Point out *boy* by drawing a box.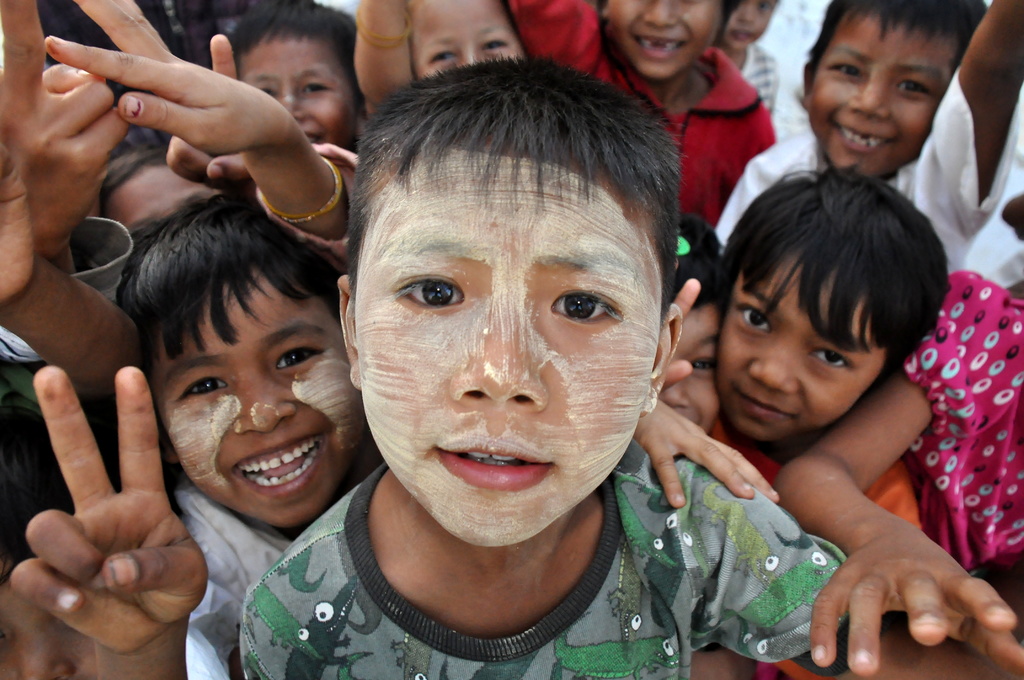
[13,194,360,675].
